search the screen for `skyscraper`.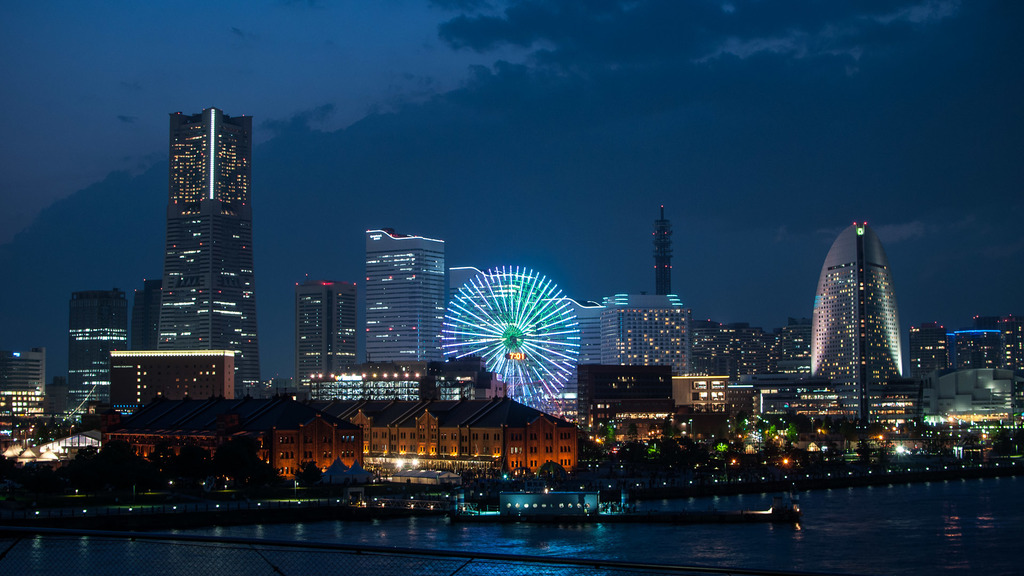
Found at 157 104 261 393.
